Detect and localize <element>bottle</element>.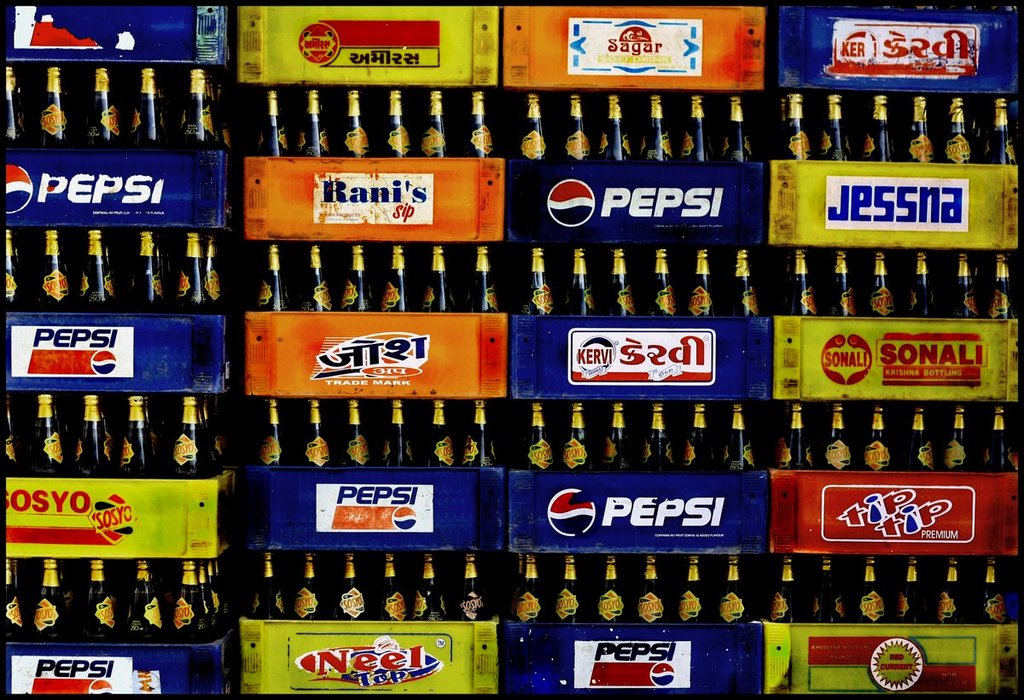
Localized at pyautogui.locateOnScreen(169, 392, 203, 478).
